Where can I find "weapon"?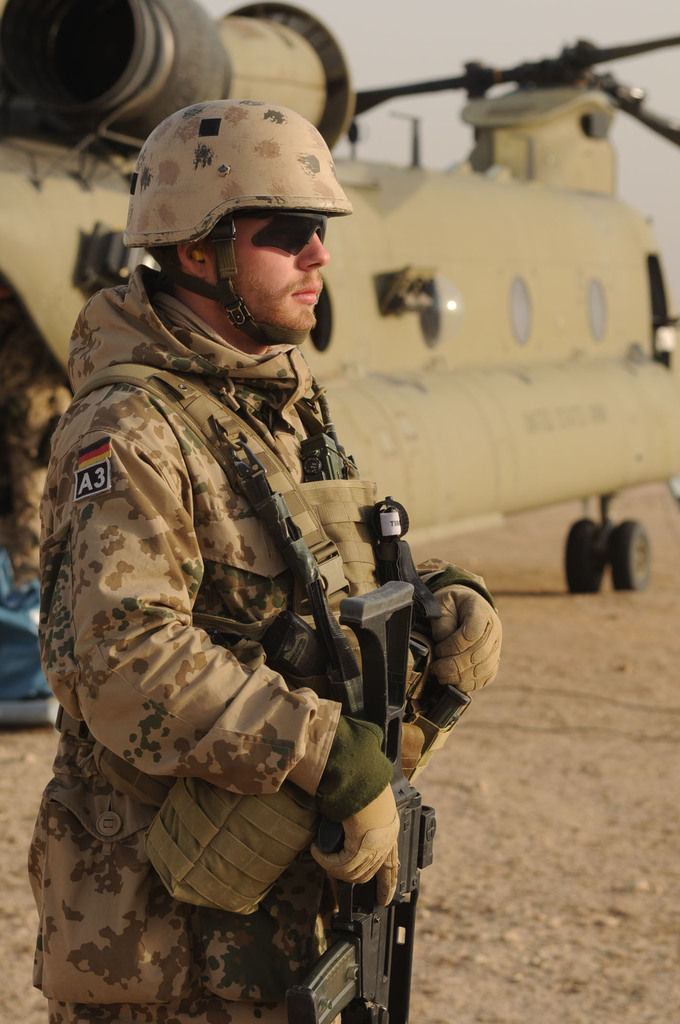
You can find it at 296:579:471:1023.
